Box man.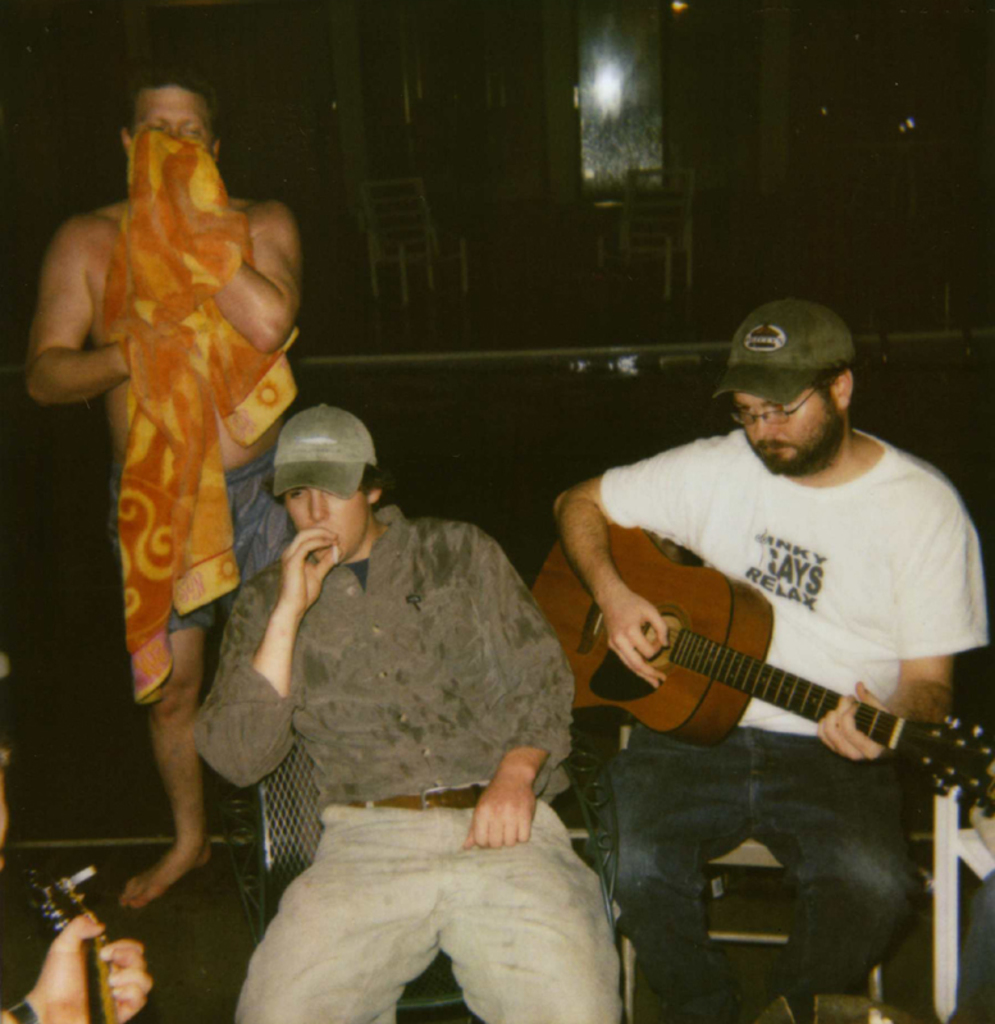
[left=20, top=72, right=303, bottom=908].
